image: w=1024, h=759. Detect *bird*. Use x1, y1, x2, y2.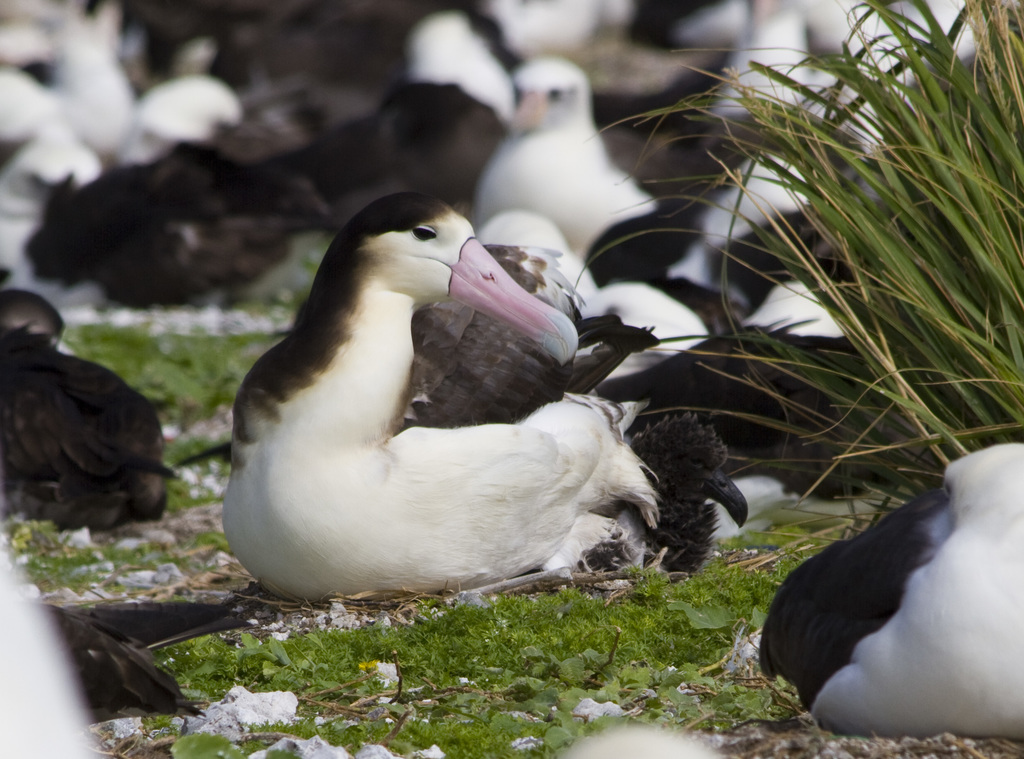
755, 441, 1023, 742.
